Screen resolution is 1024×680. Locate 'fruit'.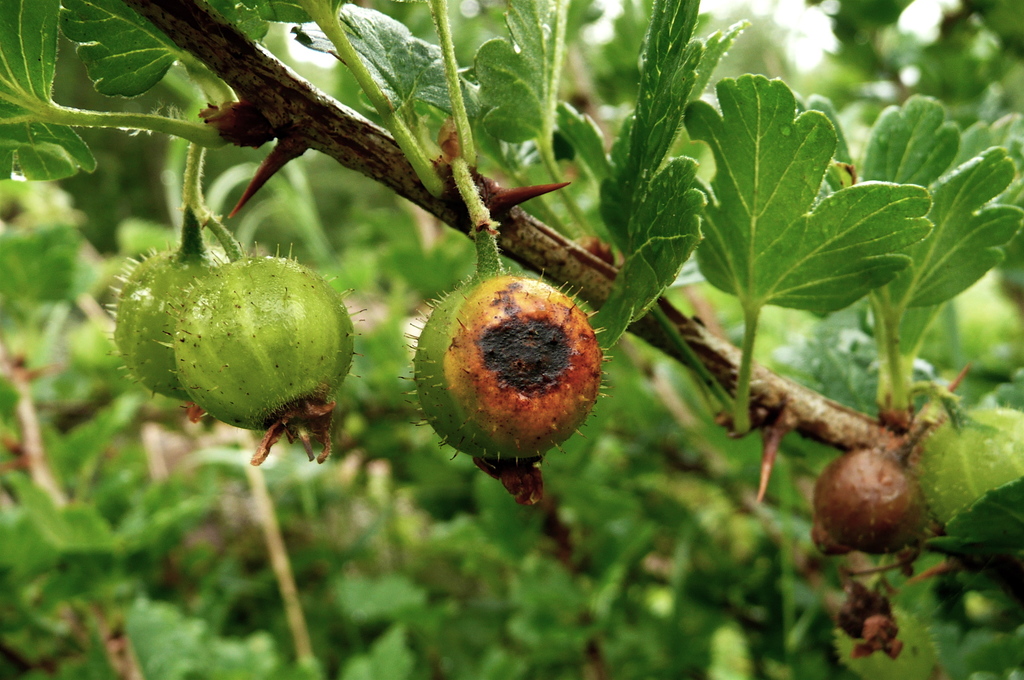
rect(808, 442, 927, 560).
